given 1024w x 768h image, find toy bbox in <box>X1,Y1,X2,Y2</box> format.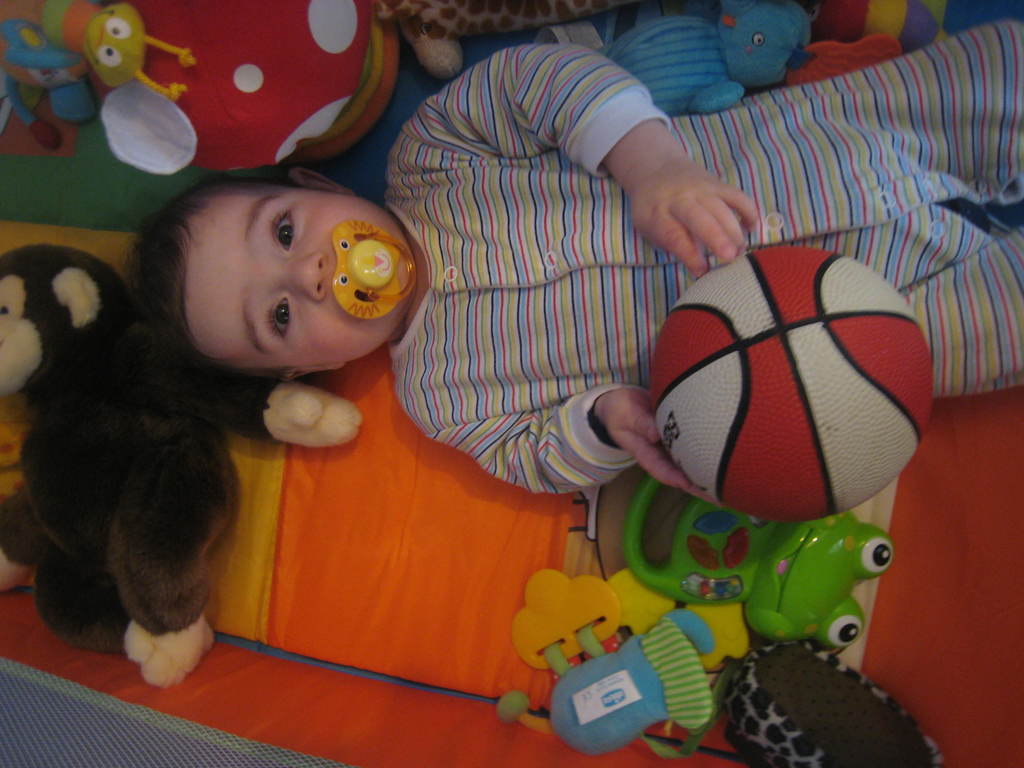
<box>616,0,851,109</box>.
